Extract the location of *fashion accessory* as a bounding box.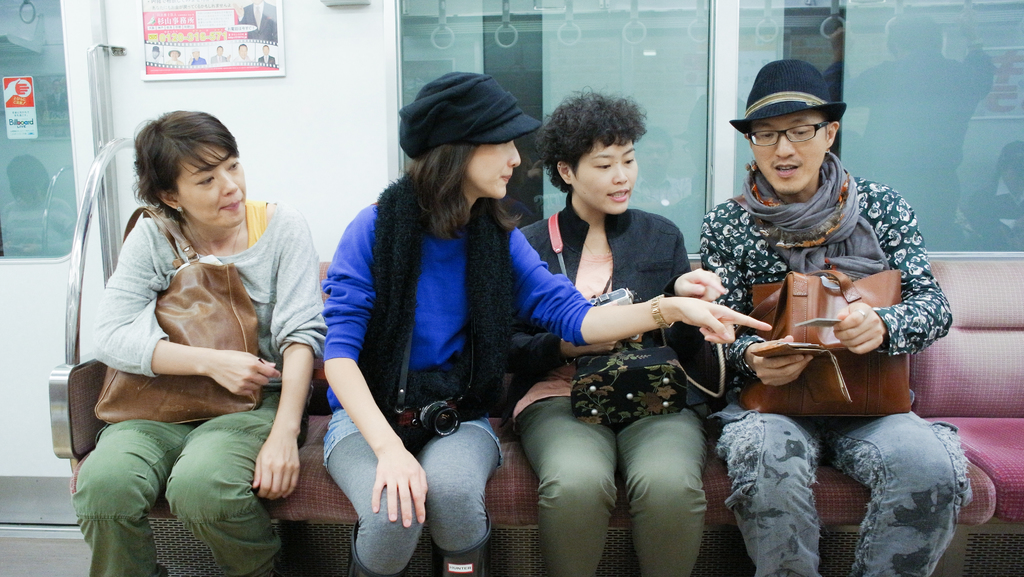
bbox=(397, 67, 543, 152).
